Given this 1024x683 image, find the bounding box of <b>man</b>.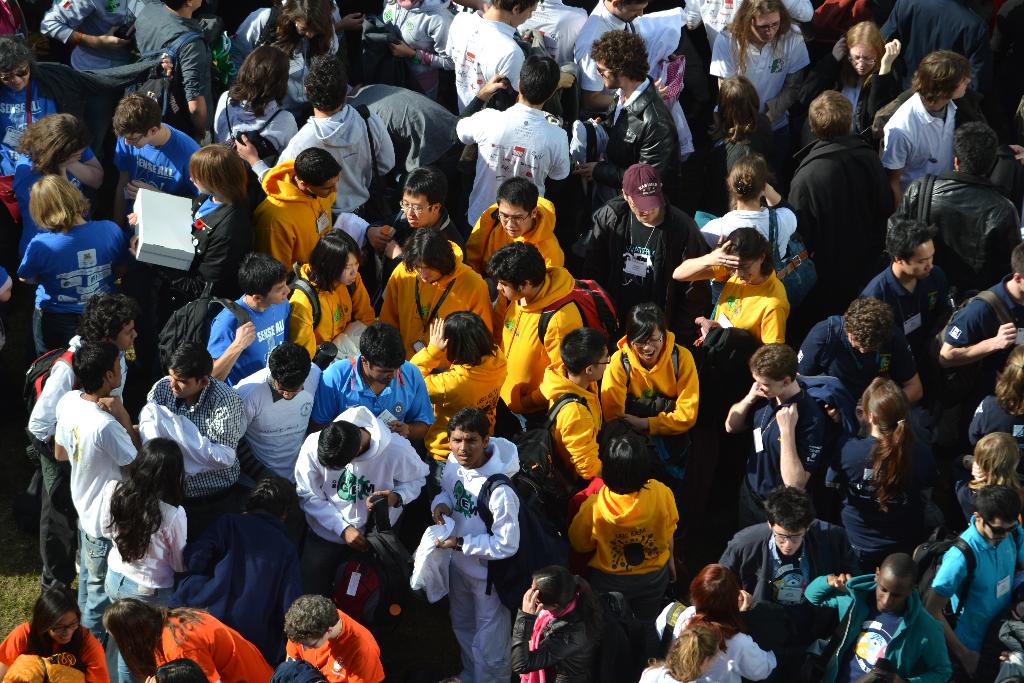
{"left": 566, "top": 0, "right": 650, "bottom": 114}.
